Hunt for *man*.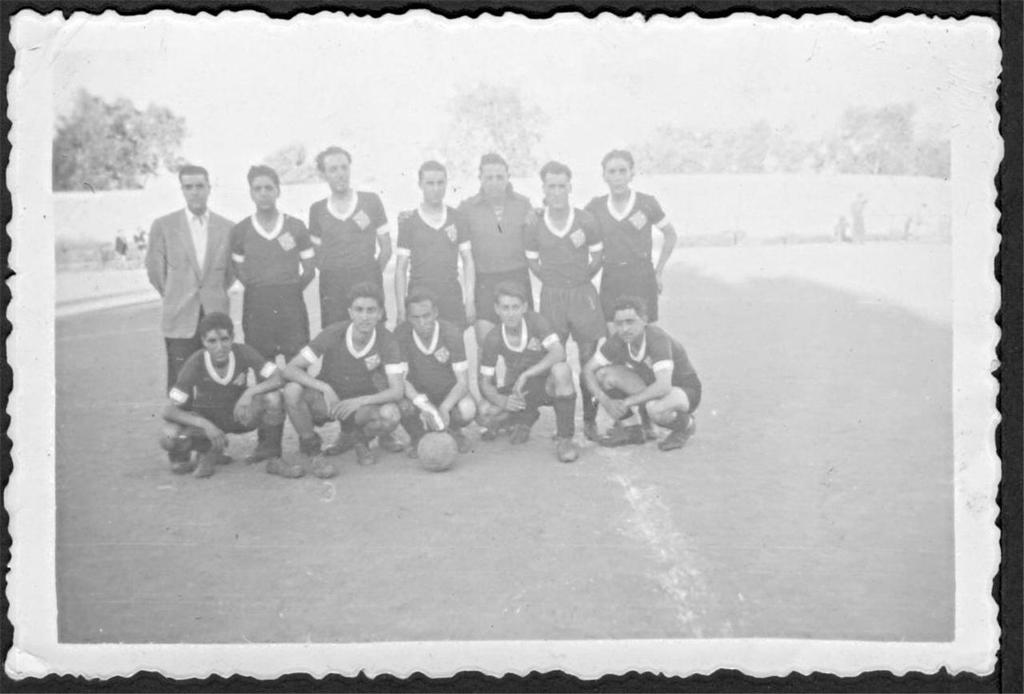
Hunted down at (left=393, top=161, right=472, bottom=328).
